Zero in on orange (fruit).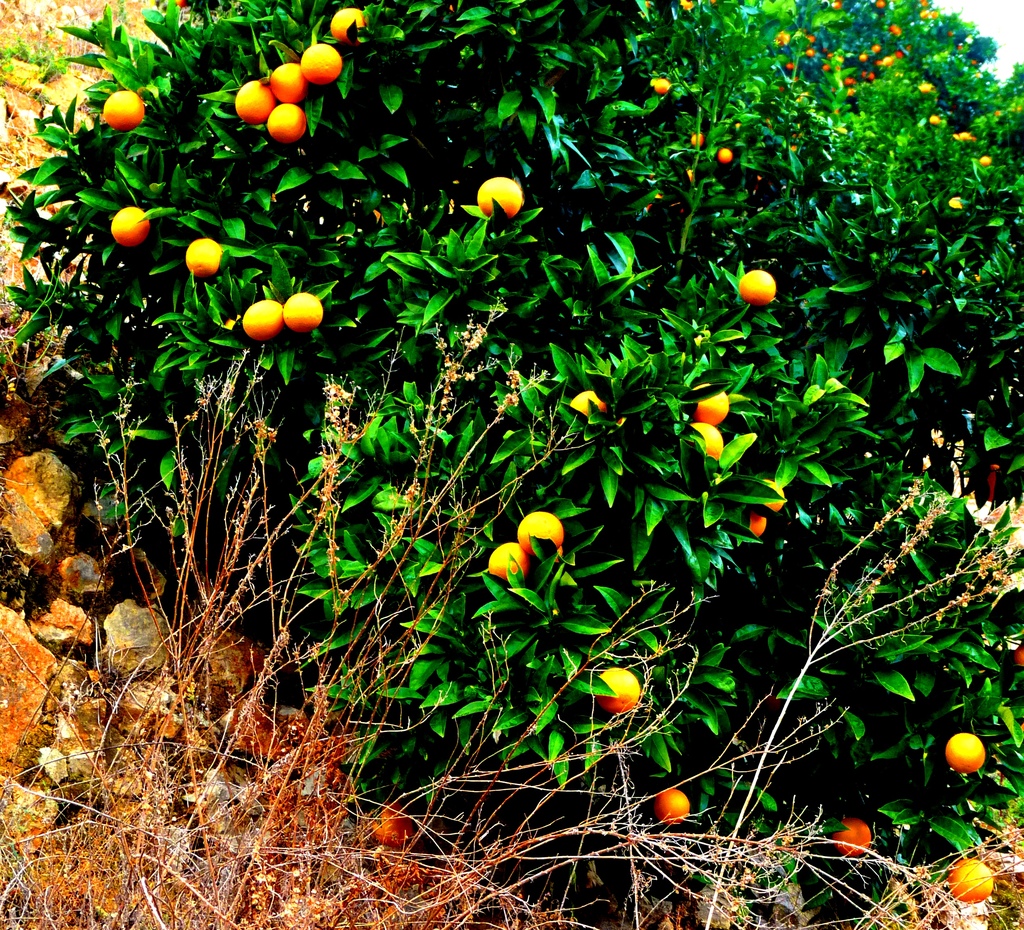
Zeroed in: bbox=[237, 81, 276, 113].
